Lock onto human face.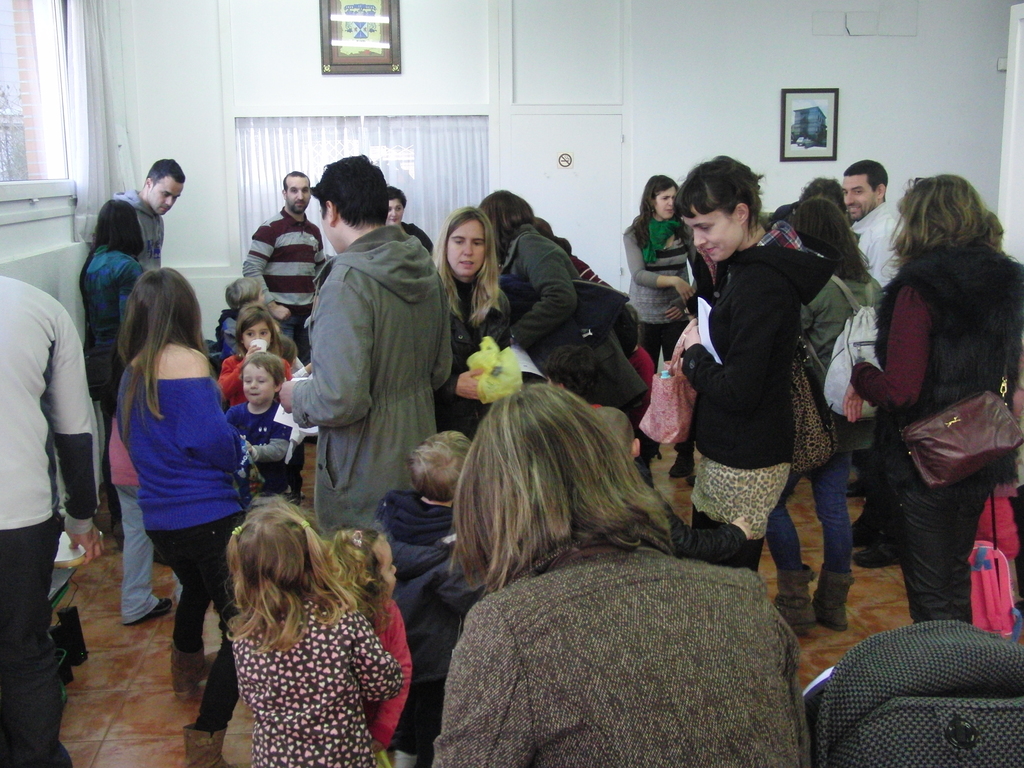
Locked: bbox(445, 222, 488, 278).
